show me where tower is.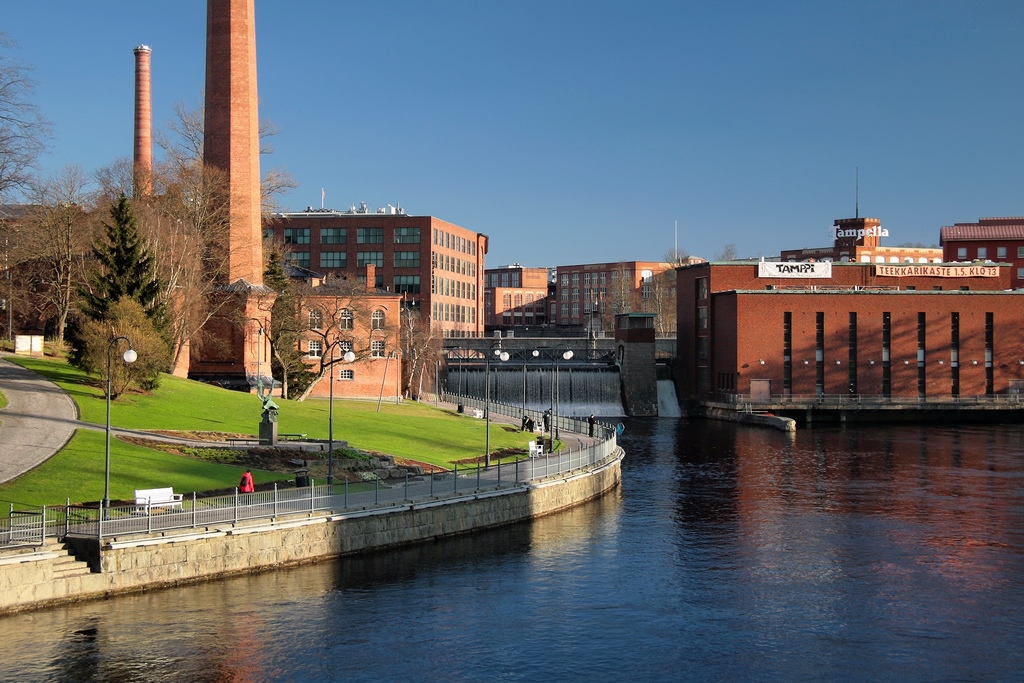
tower is at {"x1": 135, "y1": 46, "x2": 160, "y2": 208}.
